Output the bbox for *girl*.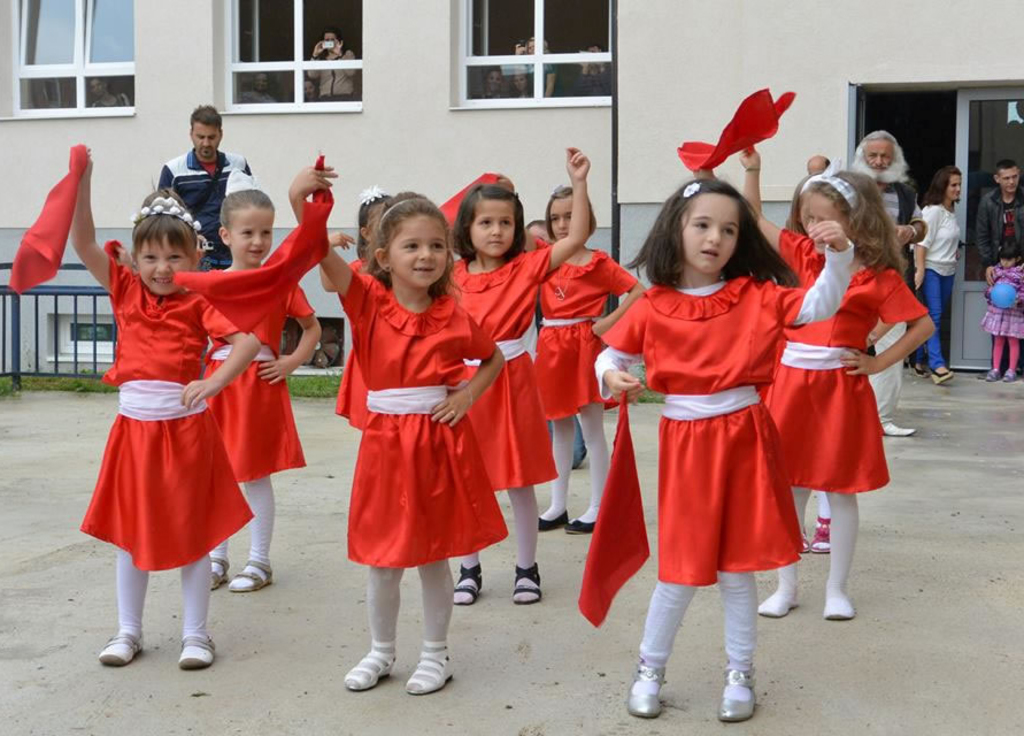
(598, 174, 854, 721).
